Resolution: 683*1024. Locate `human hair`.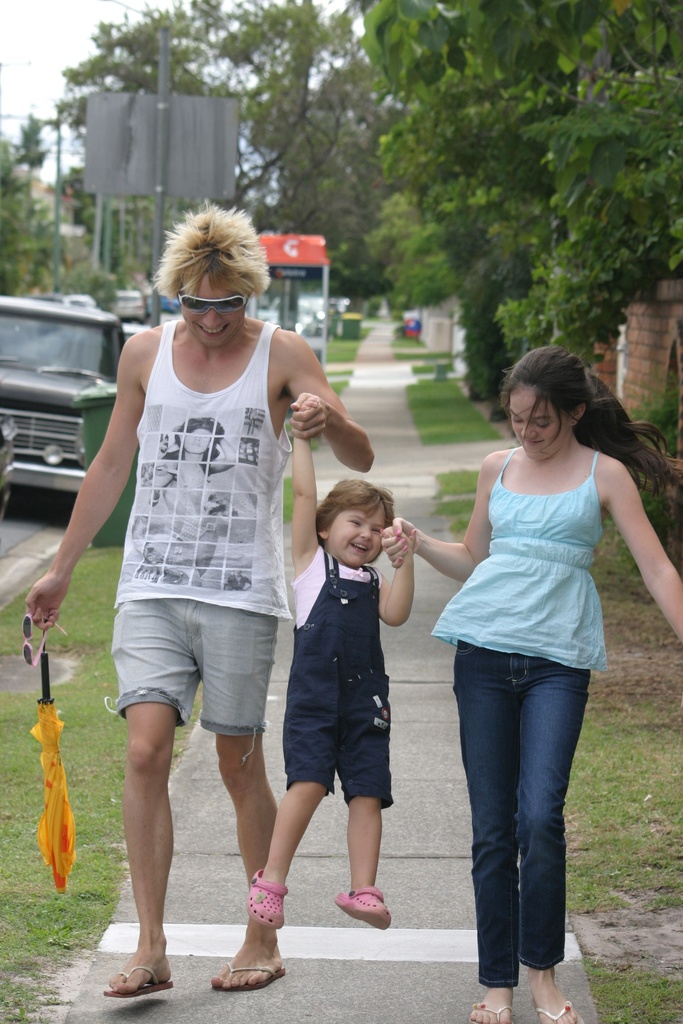
pyautogui.locateOnScreen(151, 202, 265, 338).
